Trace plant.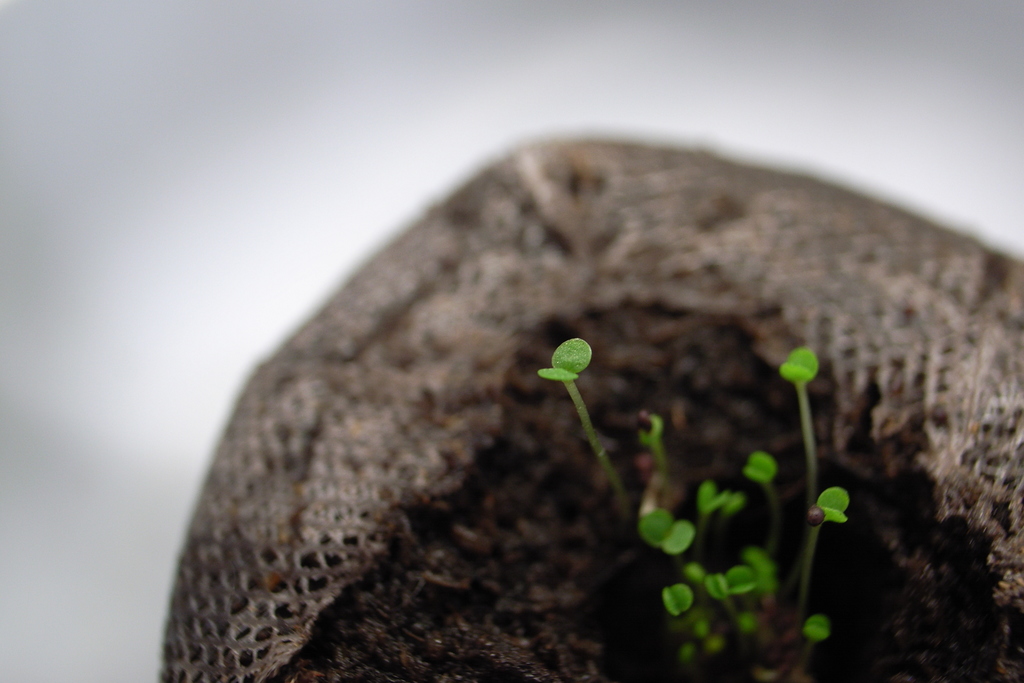
Traced to [746,446,797,551].
